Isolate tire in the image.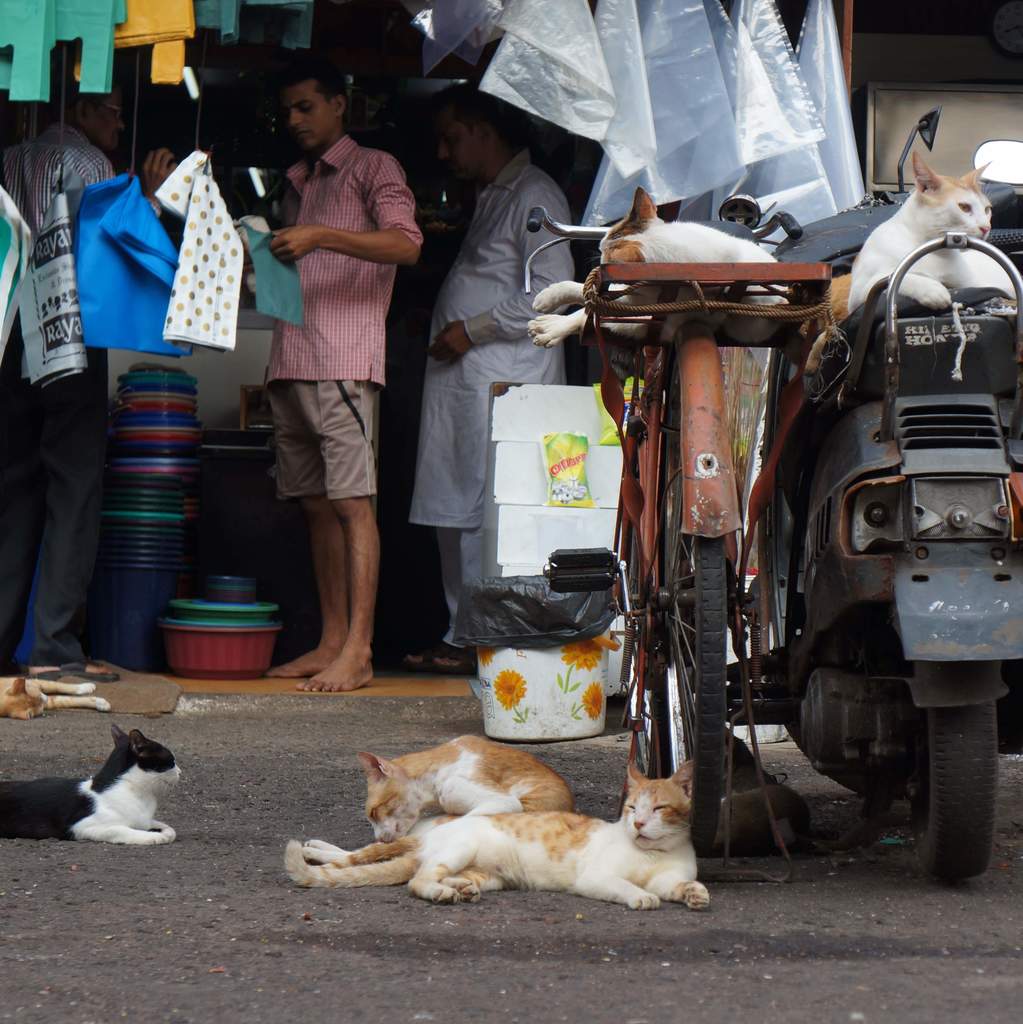
Isolated region: 626, 461, 666, 780.
